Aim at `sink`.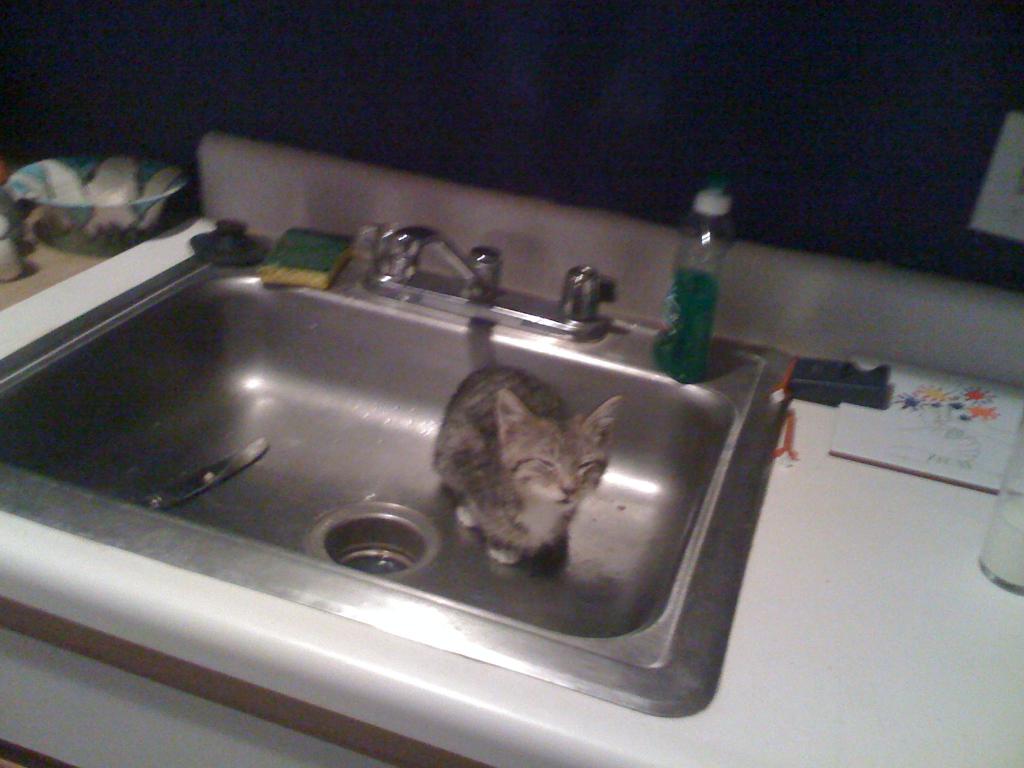
Aimed at 0:225:801:726.
